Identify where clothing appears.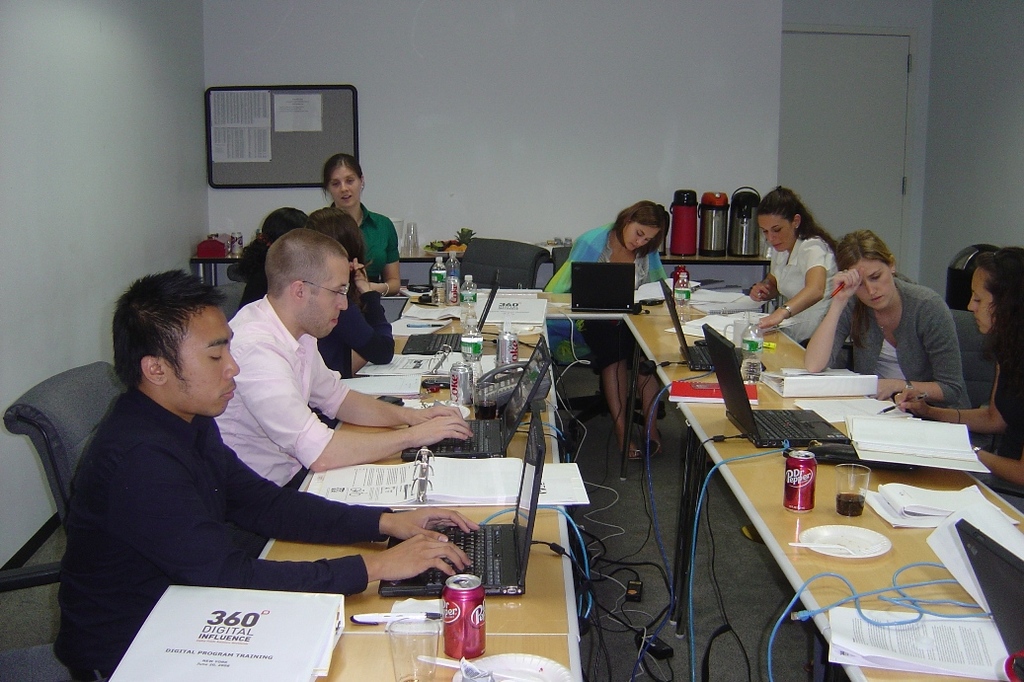
Appears at region(542, 219, 659, 373).
